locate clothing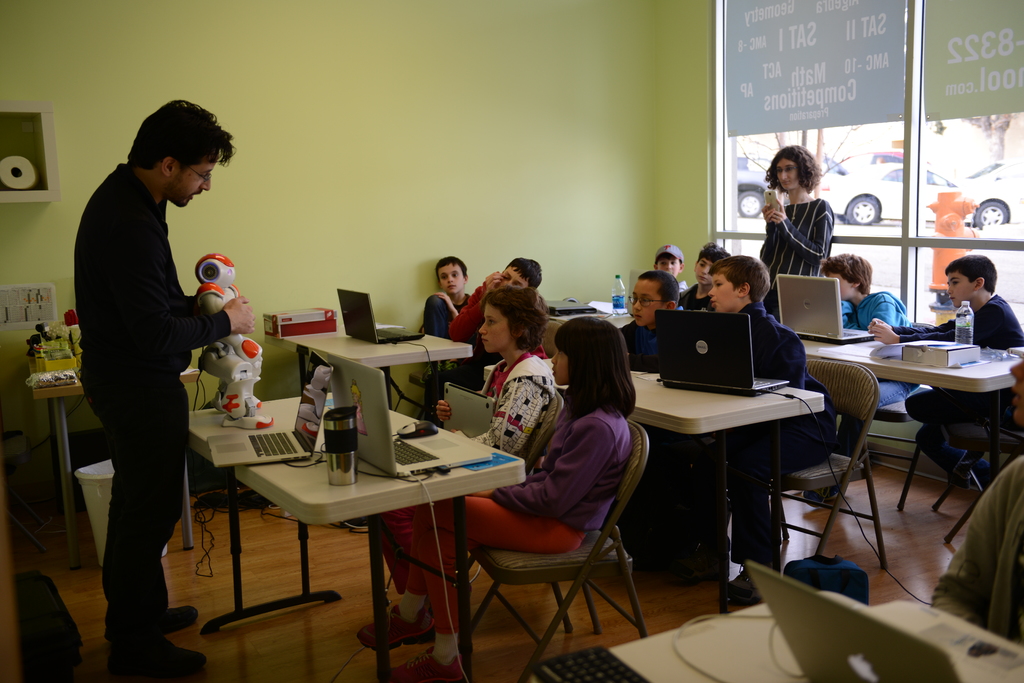
{"left": 410, "top": 403, "right": 630, "bottom": 632}
